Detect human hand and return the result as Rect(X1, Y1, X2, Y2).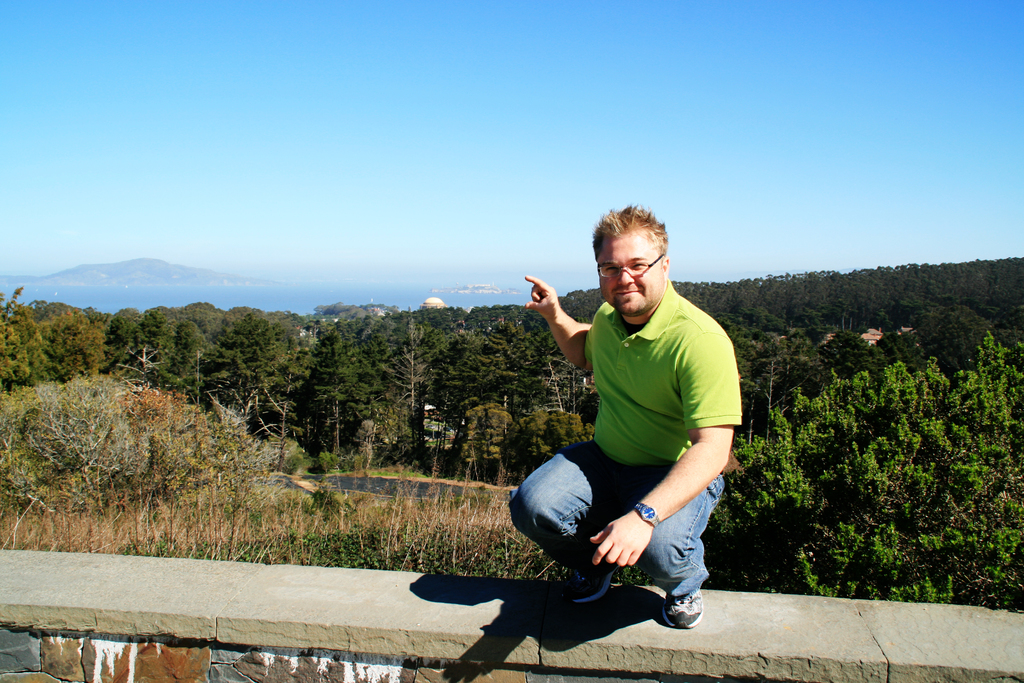
Rect(588, 508, 653, 570).
